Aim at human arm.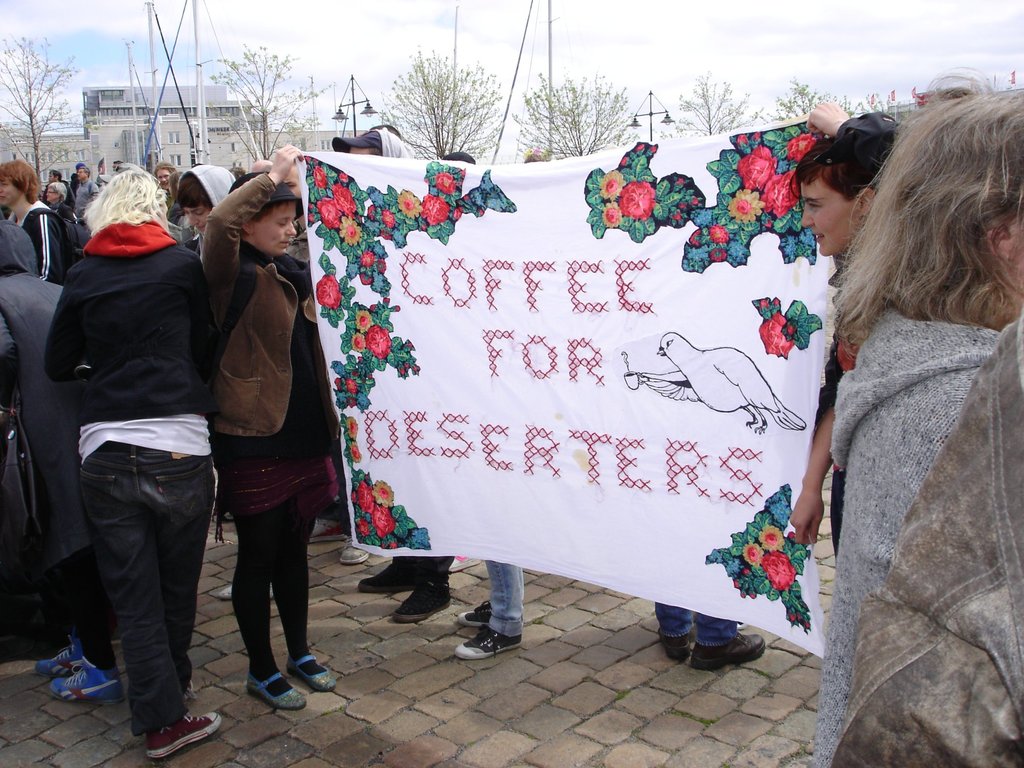
Aimed at region(21, 194, 57, 274).
